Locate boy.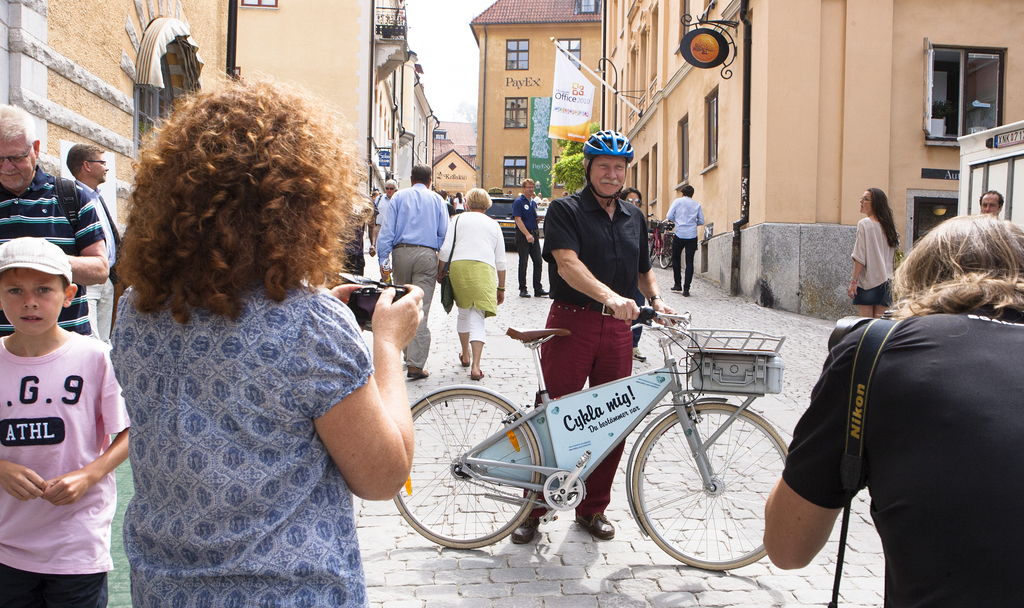
Bounding box: <region>0, 201, 132, 596</region>.
